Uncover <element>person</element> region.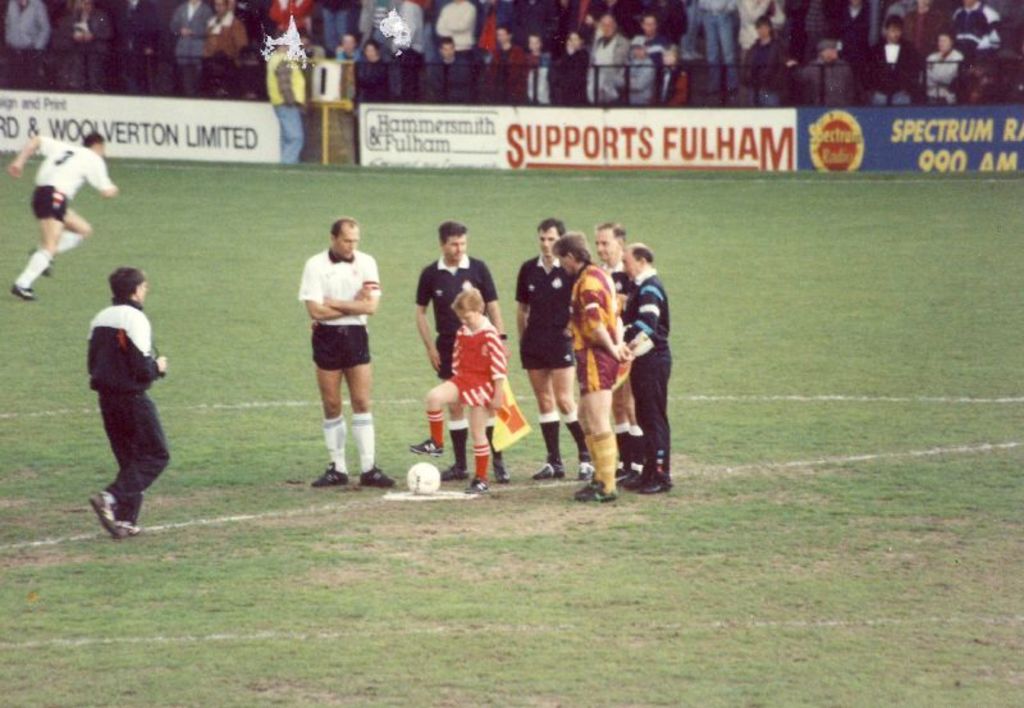
Uncovered: 594:216:635:323.
